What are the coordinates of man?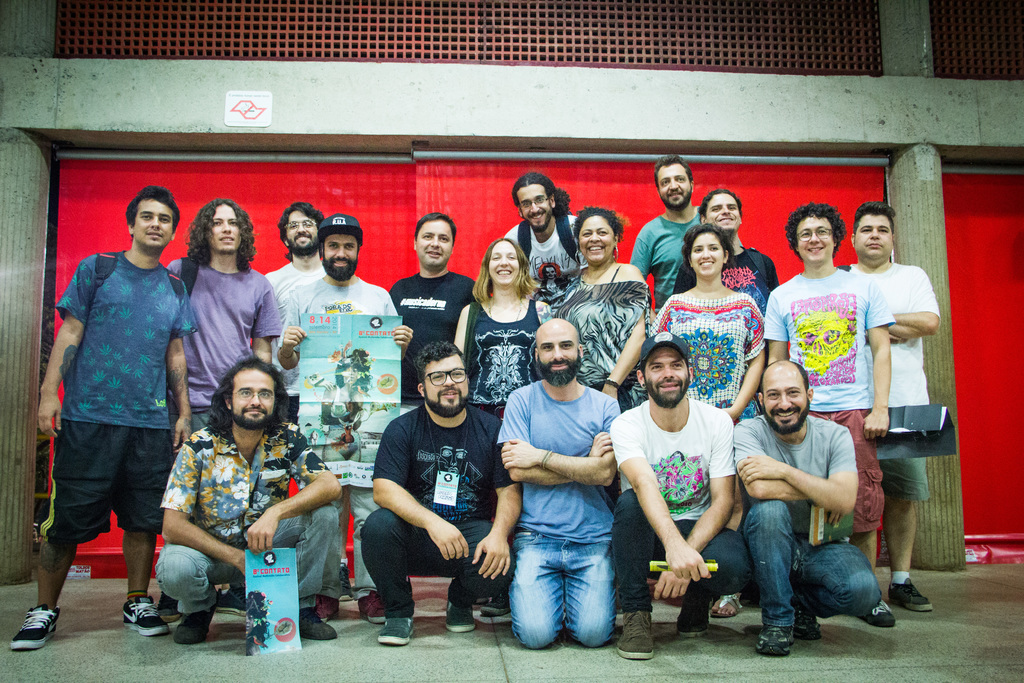
152, 356, 343, 641.
